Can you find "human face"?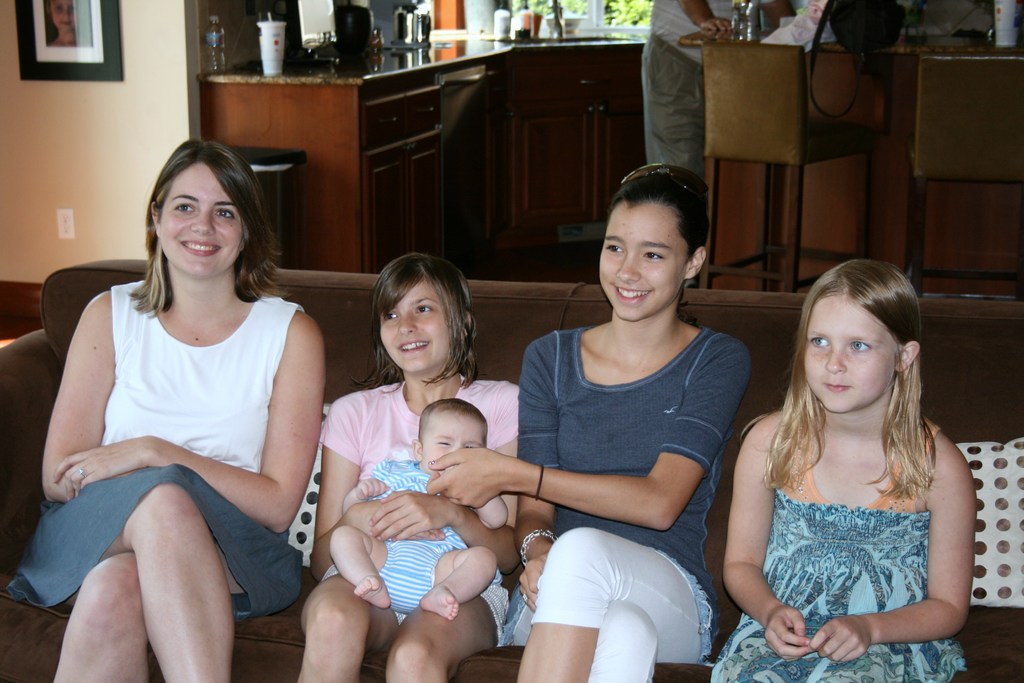
Yes, bounding box: BBox(425, 413, 480, 469).
